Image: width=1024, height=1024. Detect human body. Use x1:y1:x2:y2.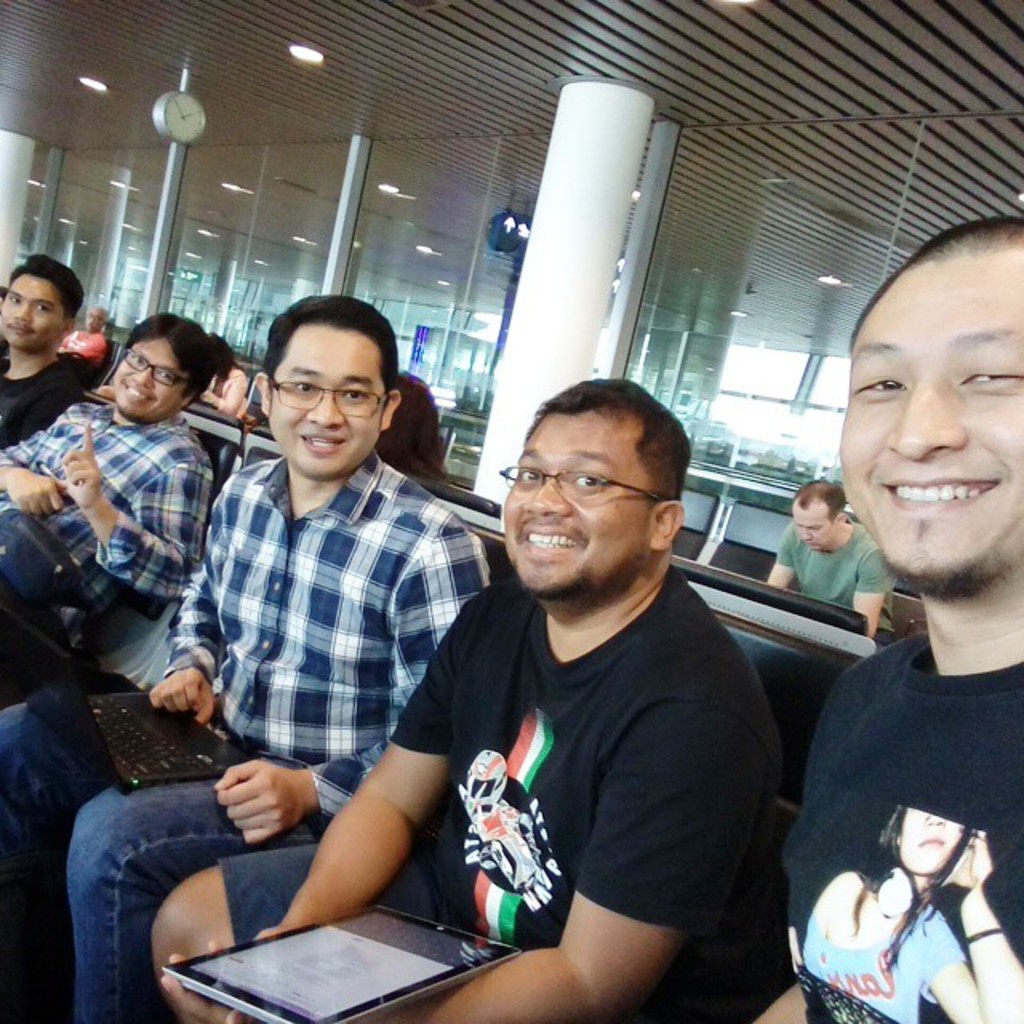
763:515:894:650.
